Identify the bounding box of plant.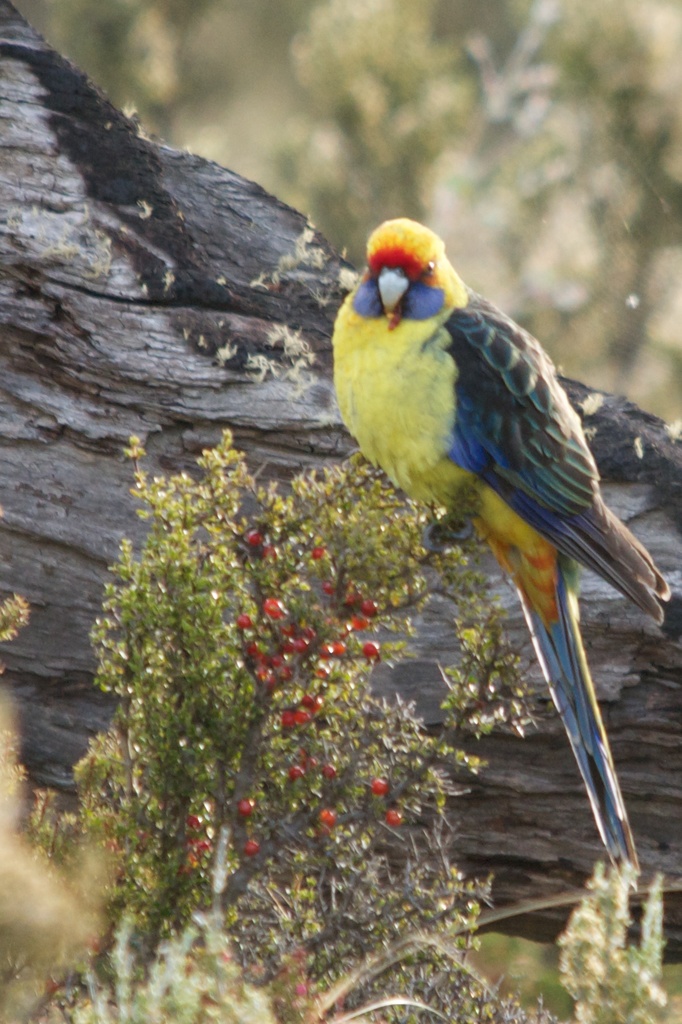
550, 855, 681, 1009.
